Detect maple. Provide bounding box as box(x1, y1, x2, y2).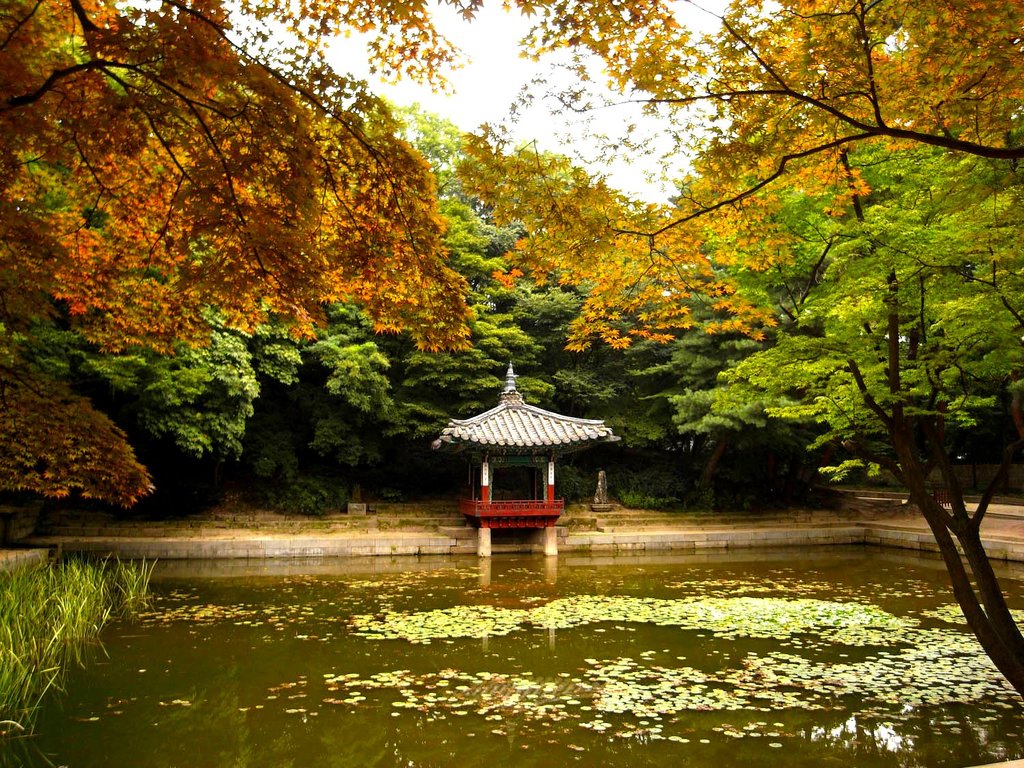
box(384, 197, 613, 500).
